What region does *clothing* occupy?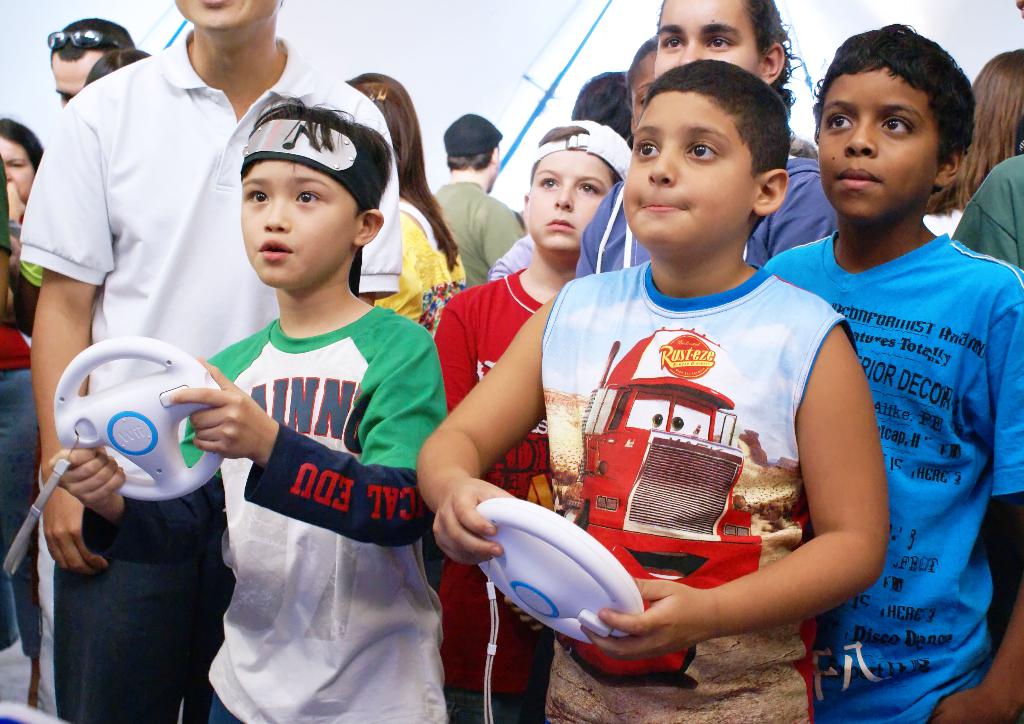
detection(0, 210, 35, 656).
